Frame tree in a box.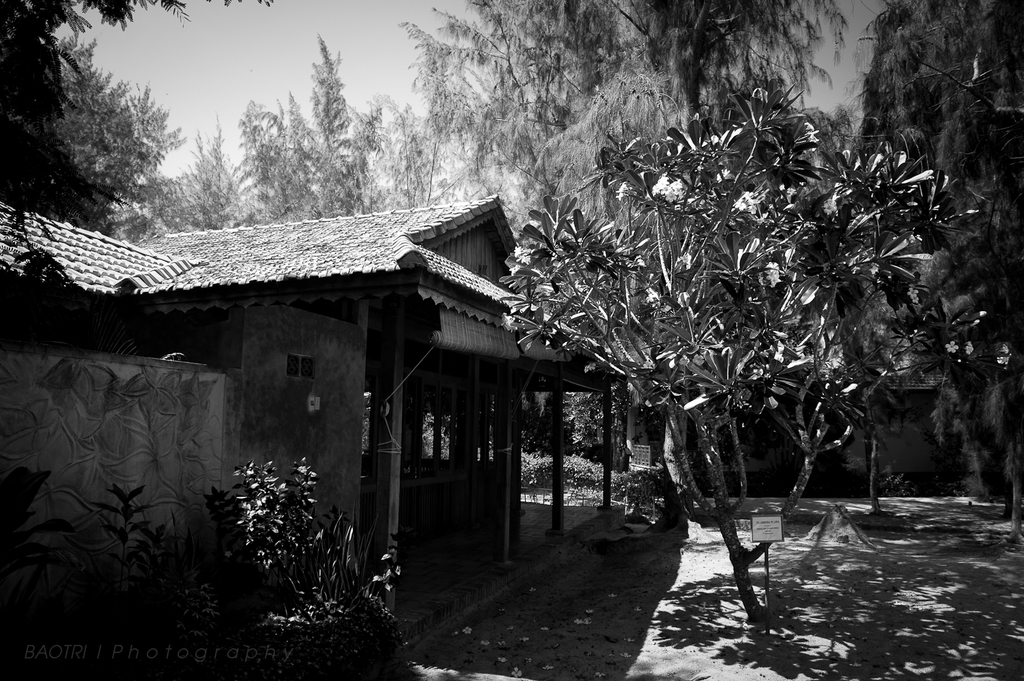
locate(53, 38, 196, 219).
